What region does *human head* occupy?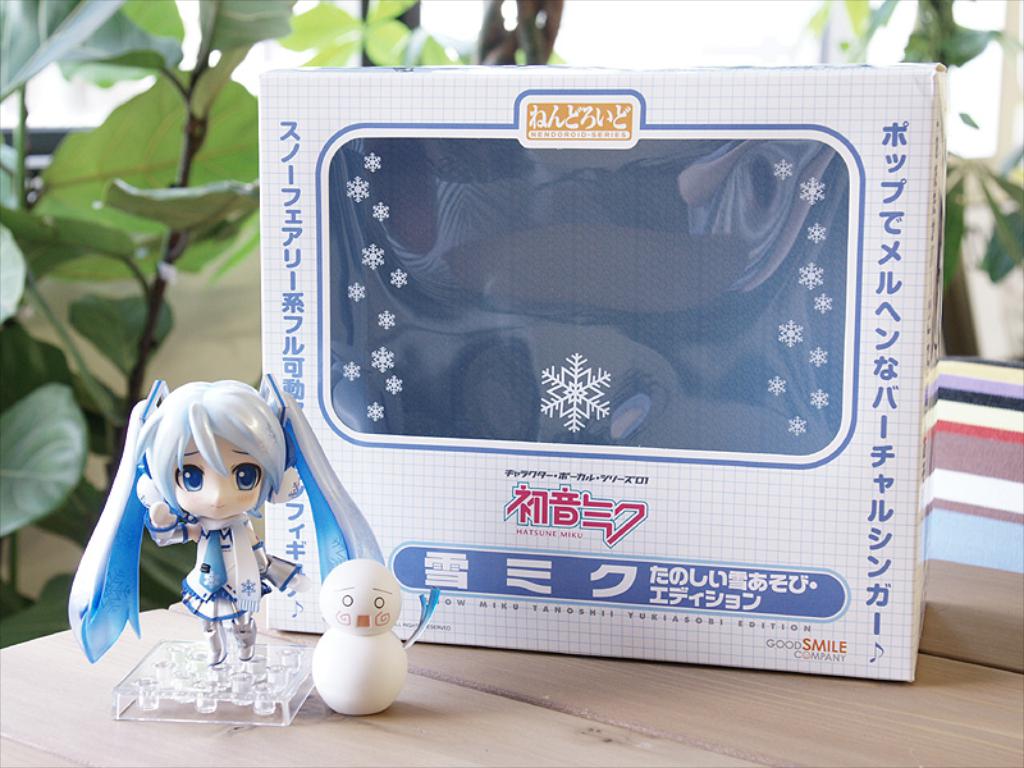
<box>129,379,284,522</box>.
